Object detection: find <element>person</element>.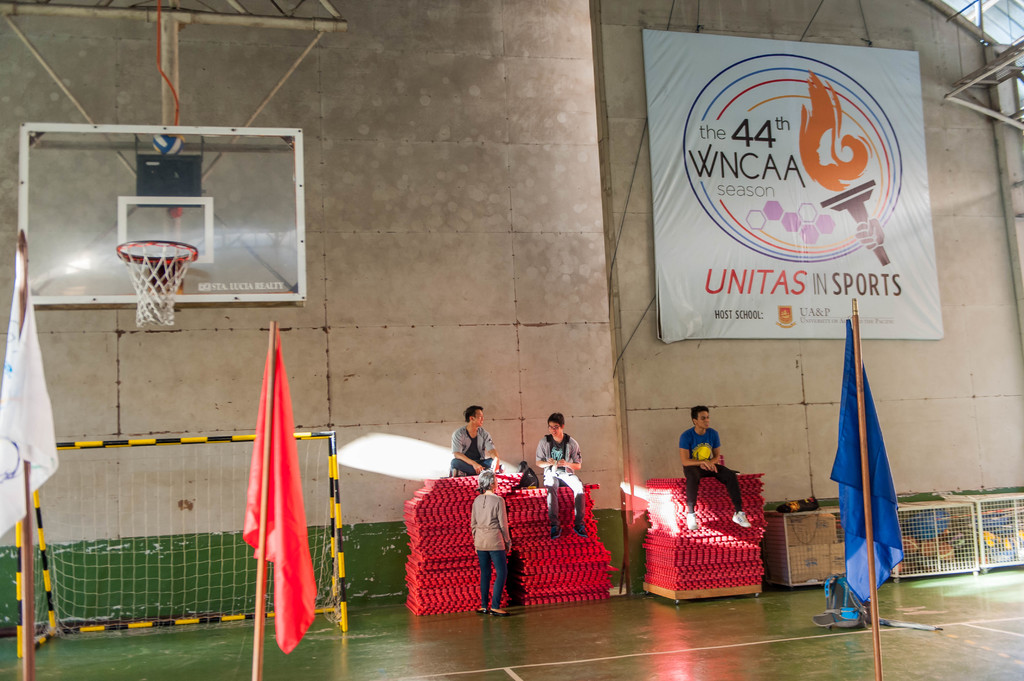
{"x1": 680, "y1": 412, "x2": 748, "y2": 534}.
